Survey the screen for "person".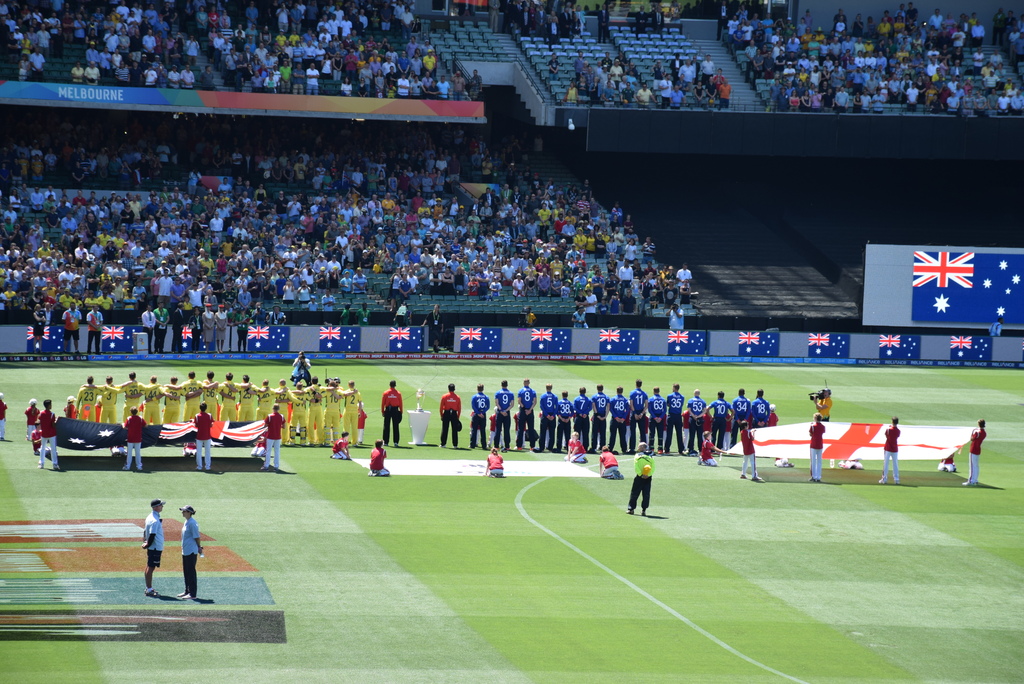
Survey found: bbox(37, 400, 65, 469).
